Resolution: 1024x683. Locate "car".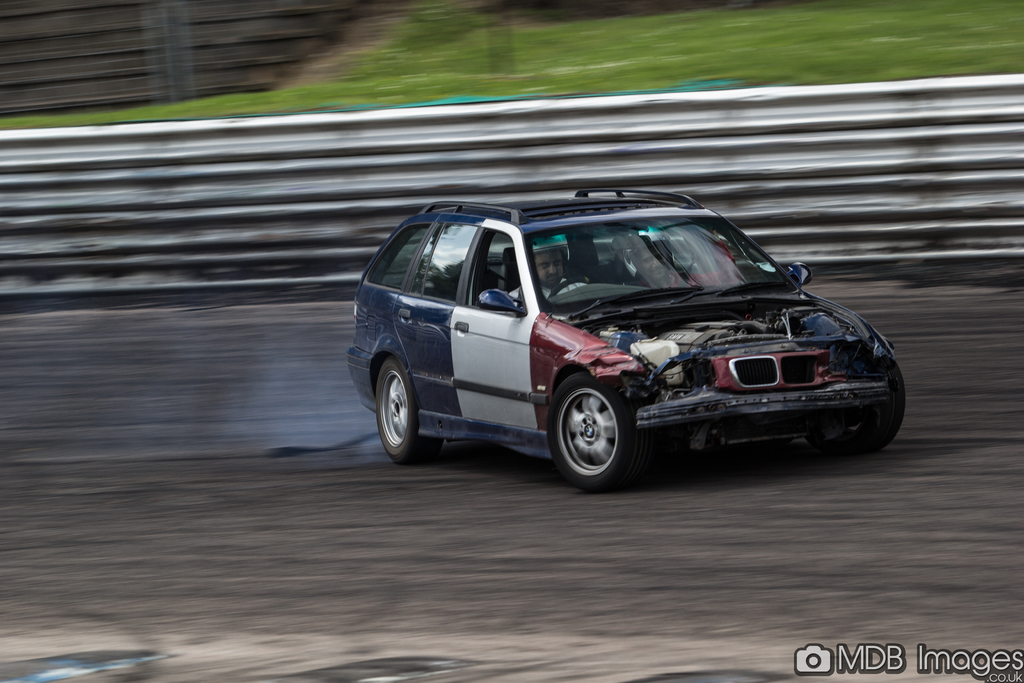
rect(349, 188, 904, 488).
